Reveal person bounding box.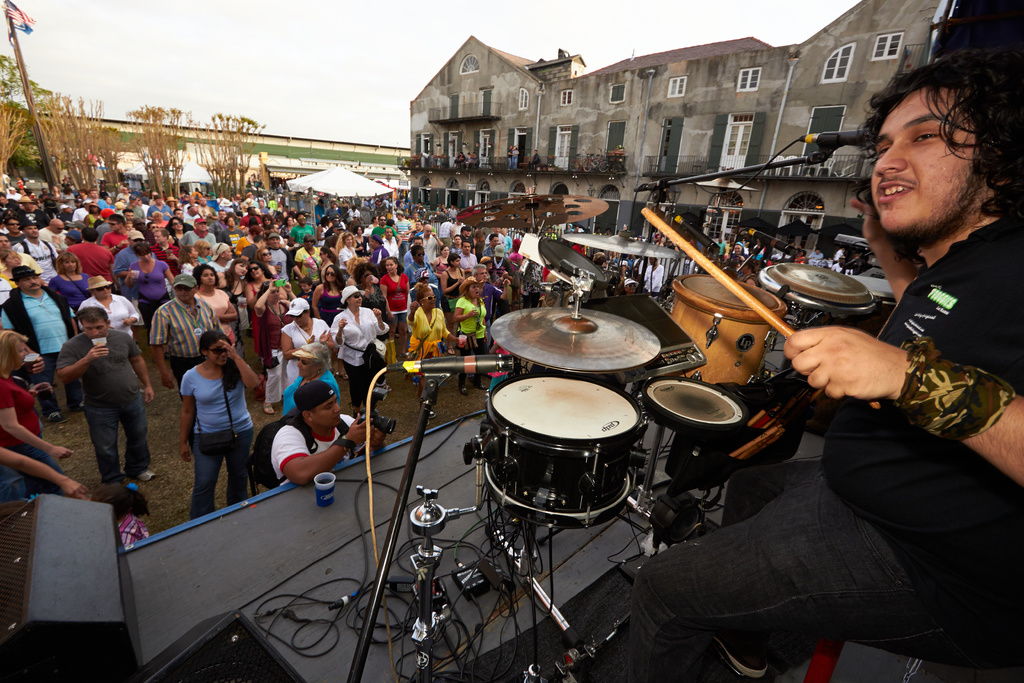
Revealed: Rect(195, 263, 237, 347).
